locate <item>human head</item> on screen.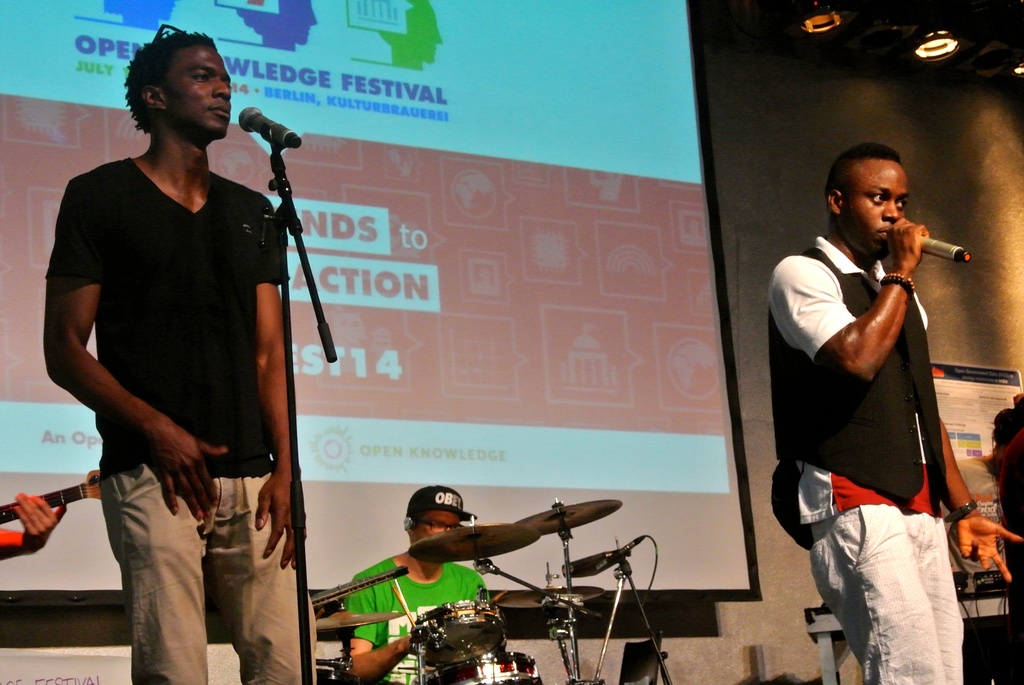
On screen at rect(405, 487, 464, 546).
